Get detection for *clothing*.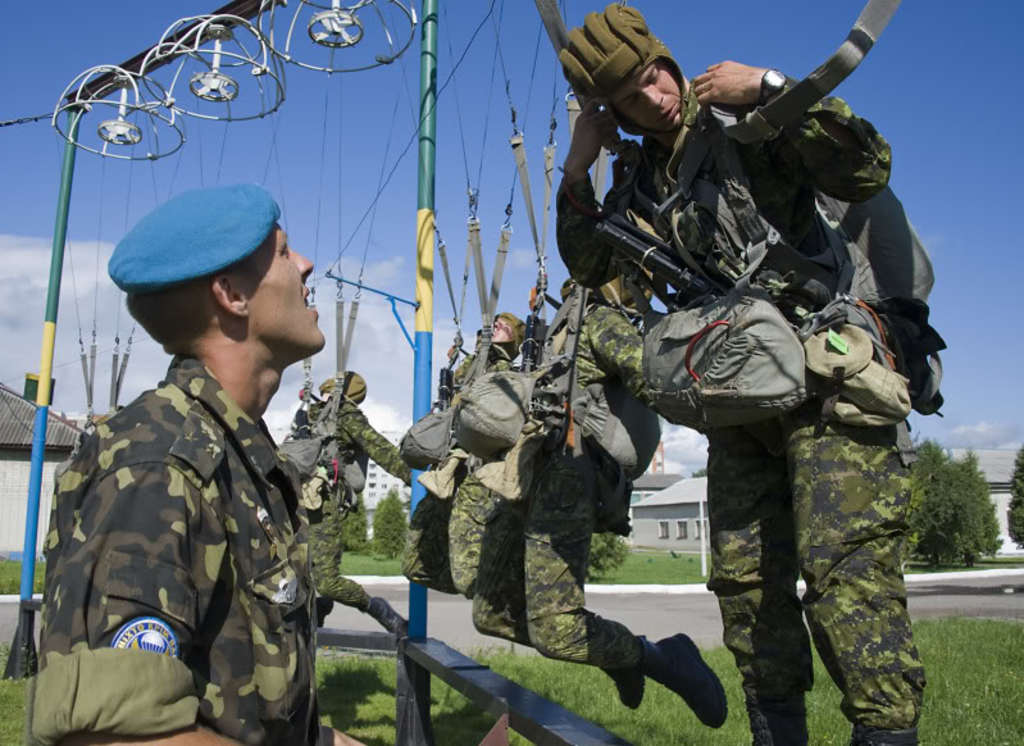
Detection: pyautogui.locateOnScreen(545, 67, 947, 732).
